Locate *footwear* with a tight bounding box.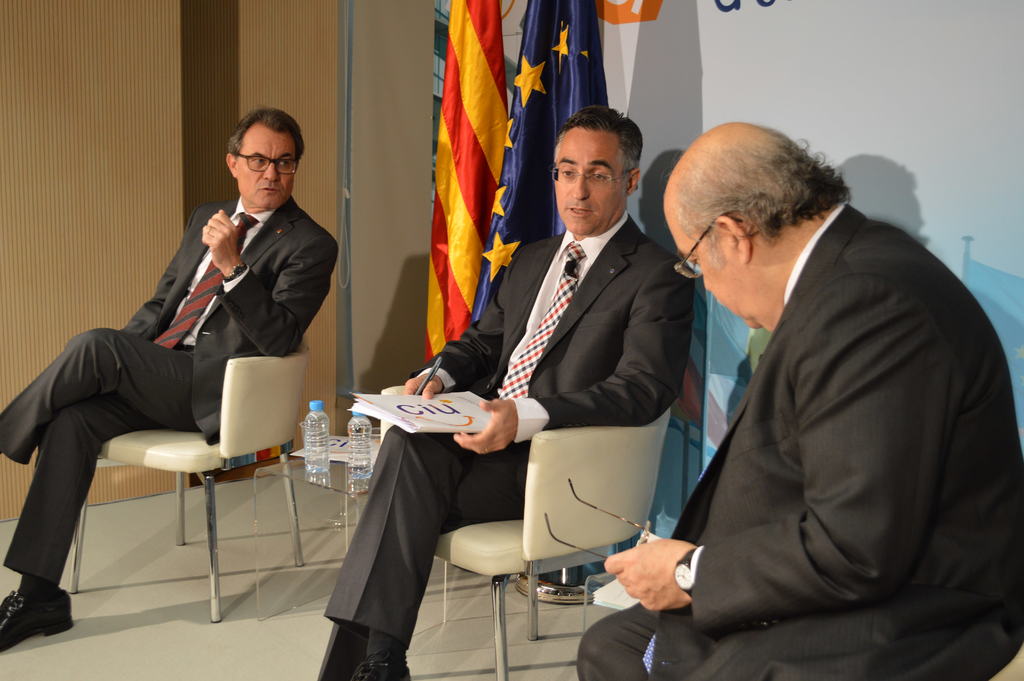
[346, 648, 416, 680].
